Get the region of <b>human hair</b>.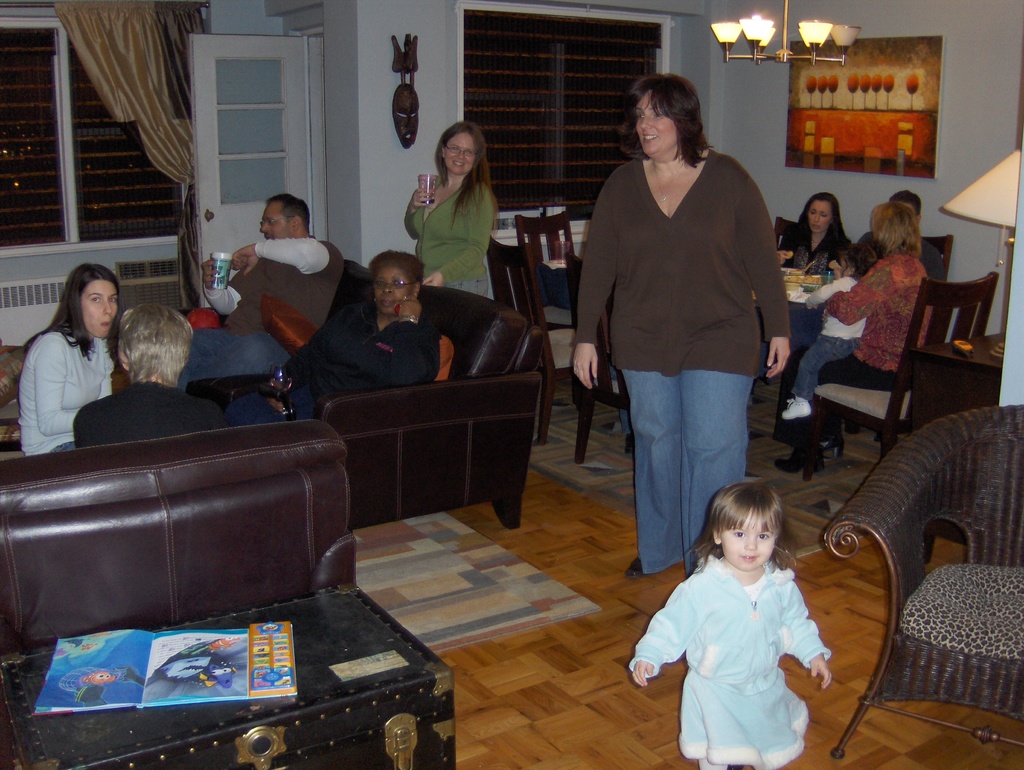
(266,191,310,231).
